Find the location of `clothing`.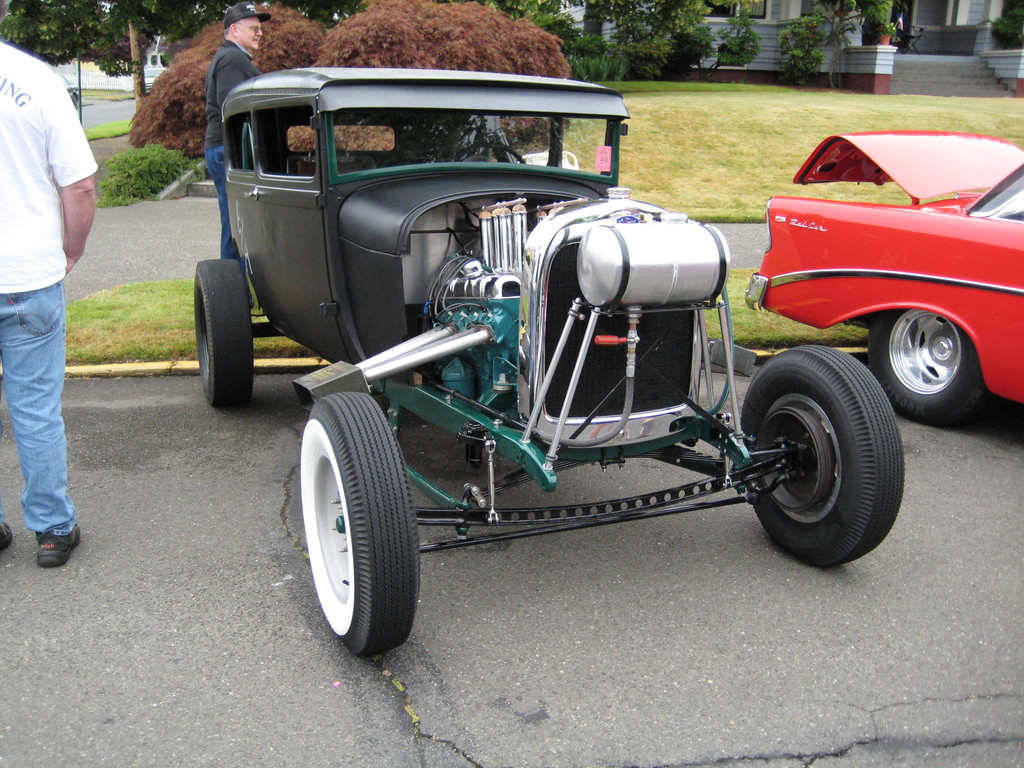
Location: Rect(204, 27, 277, 246).
